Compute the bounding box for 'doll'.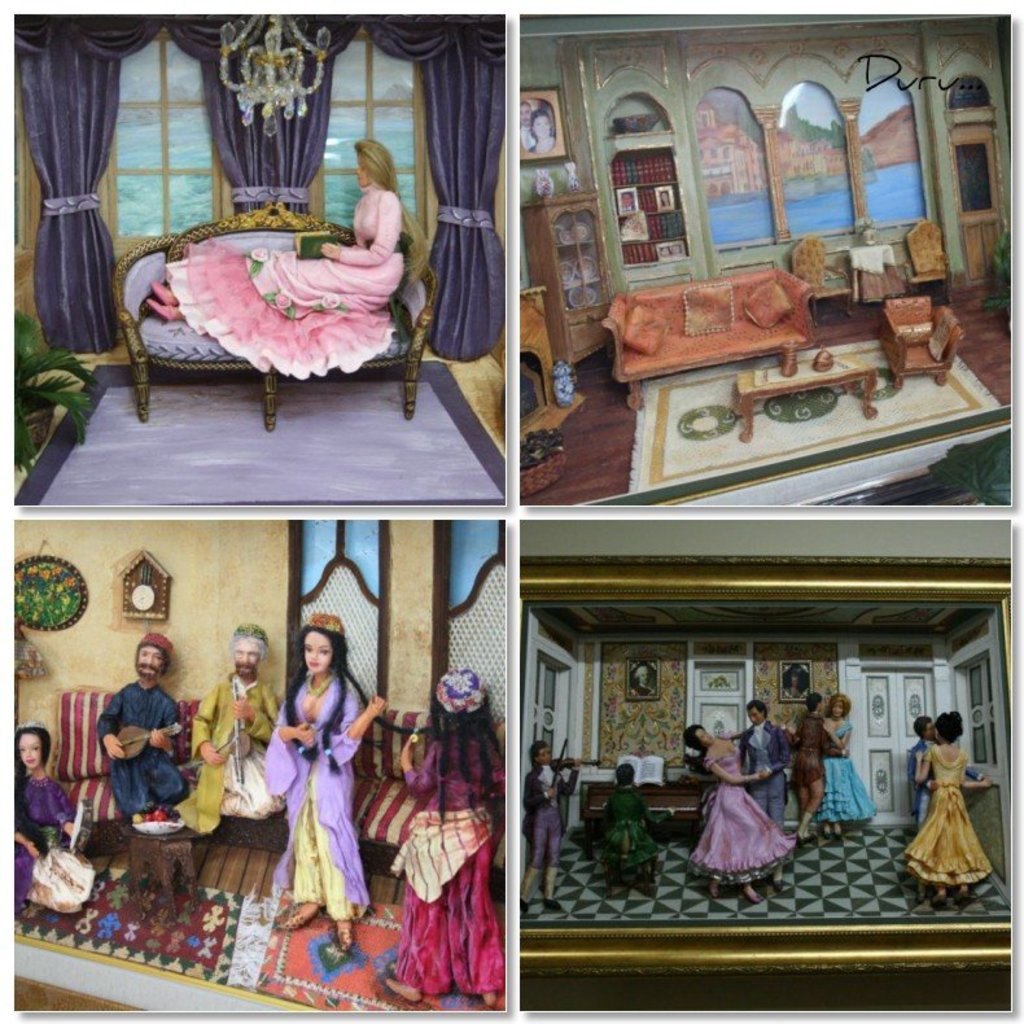
[x1=145, y1=146, x2=429, y2=375].
